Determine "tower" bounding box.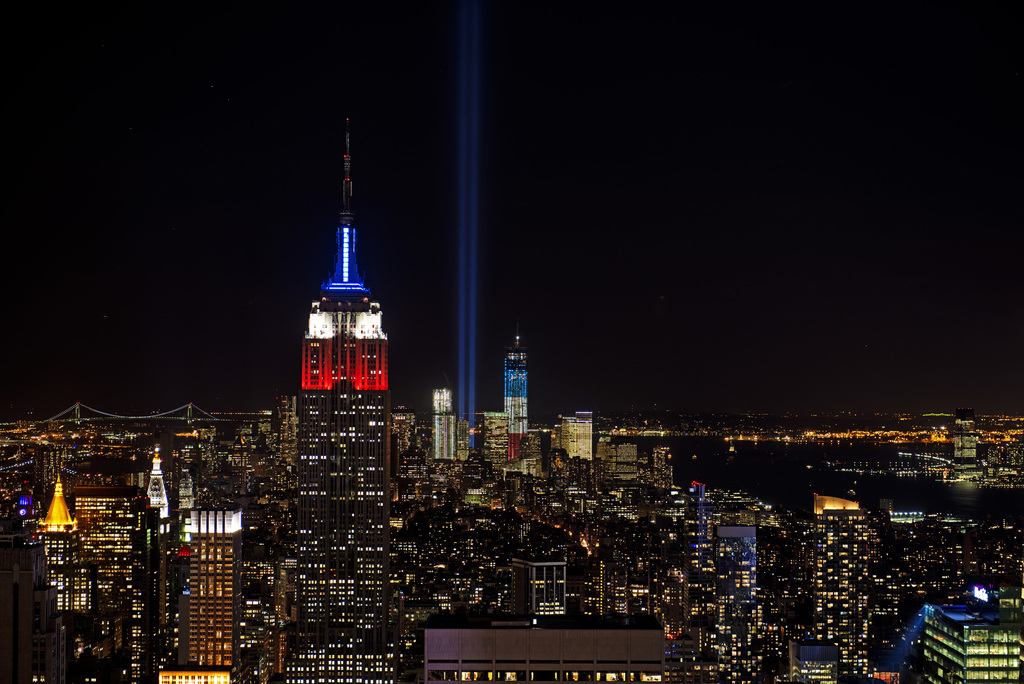
Determined: locate(425, 379, 455, 465).
